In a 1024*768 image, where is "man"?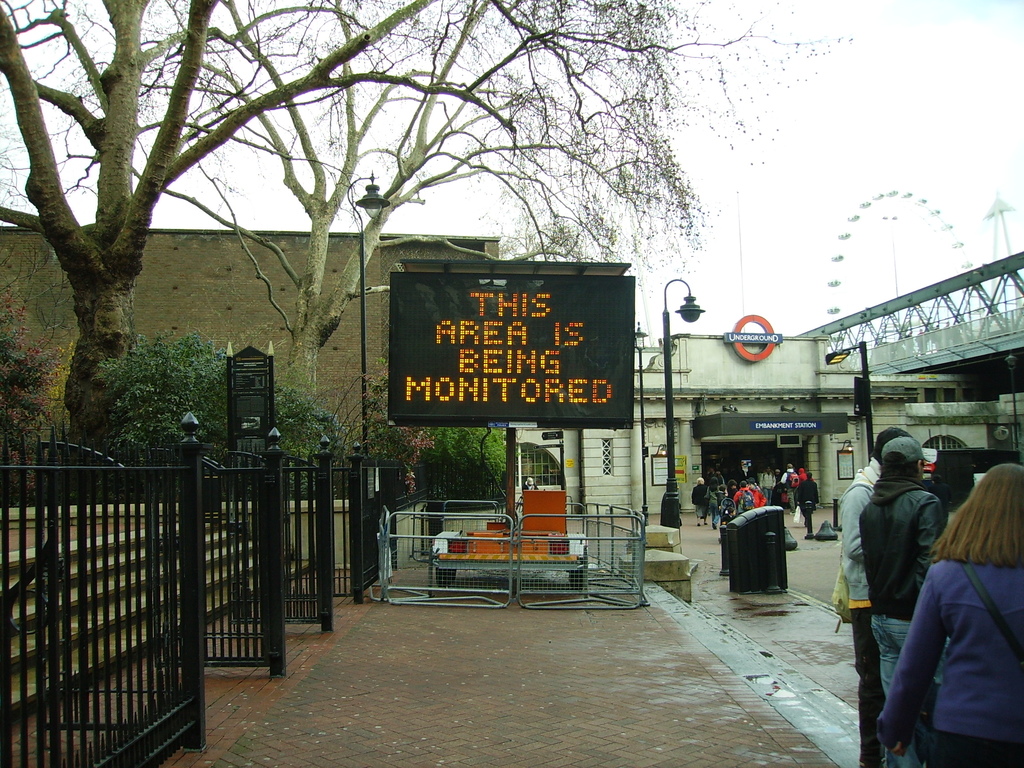
BBox(795, 472, 820, 528).
